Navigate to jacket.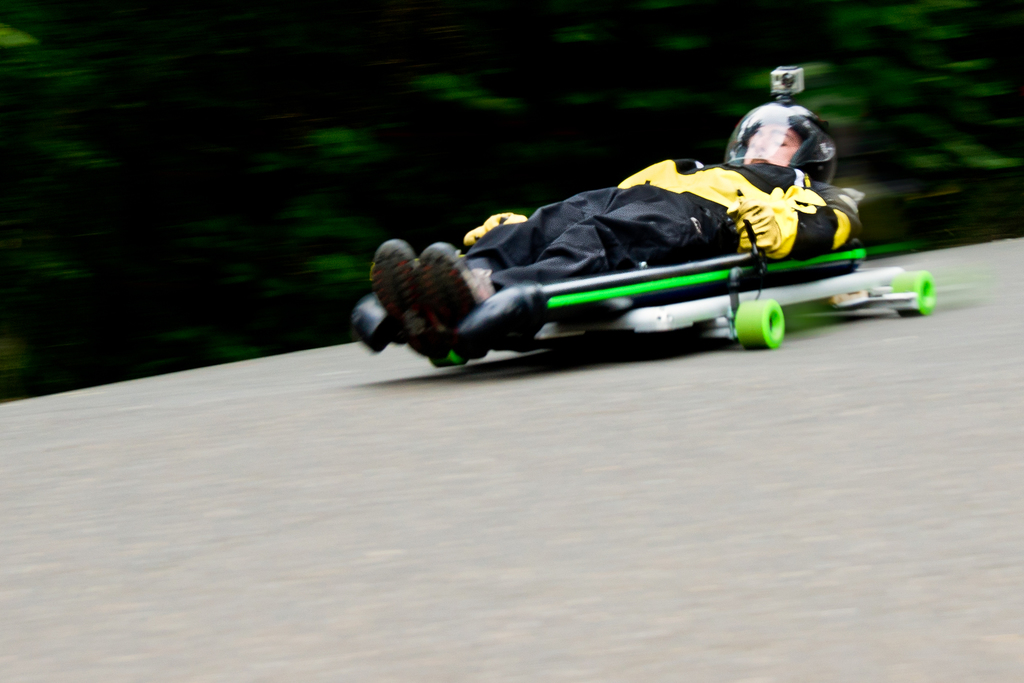
Navigation target: crop(492, 154, 868, 259).
